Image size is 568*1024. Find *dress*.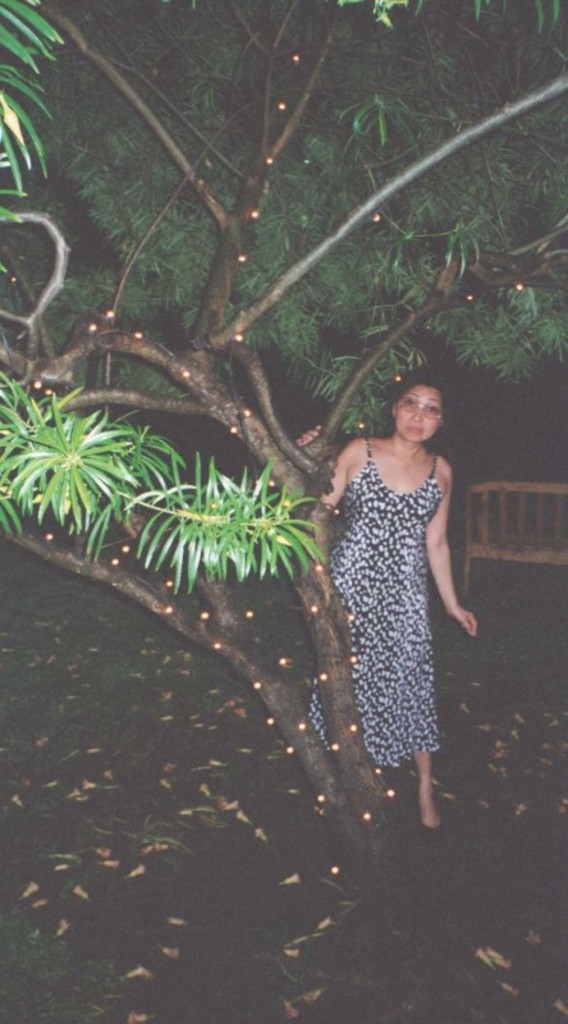
box(310, 440, 443, 767).
